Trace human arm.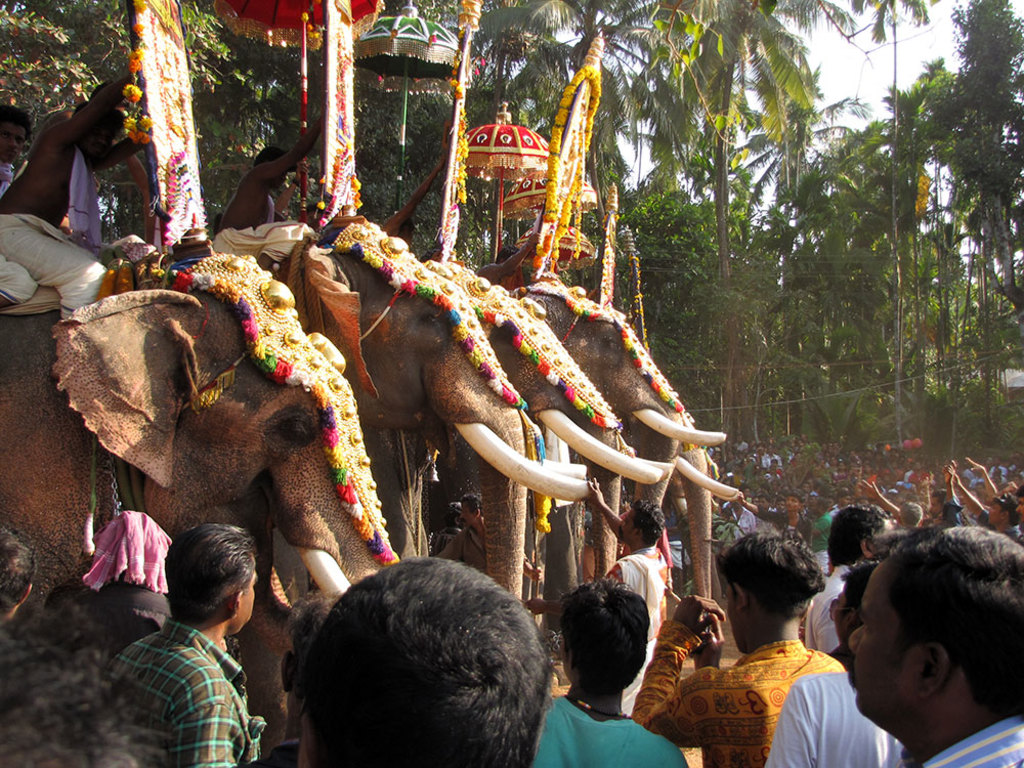
Traced to [left=813, top=517, right=824, bottom=535].
